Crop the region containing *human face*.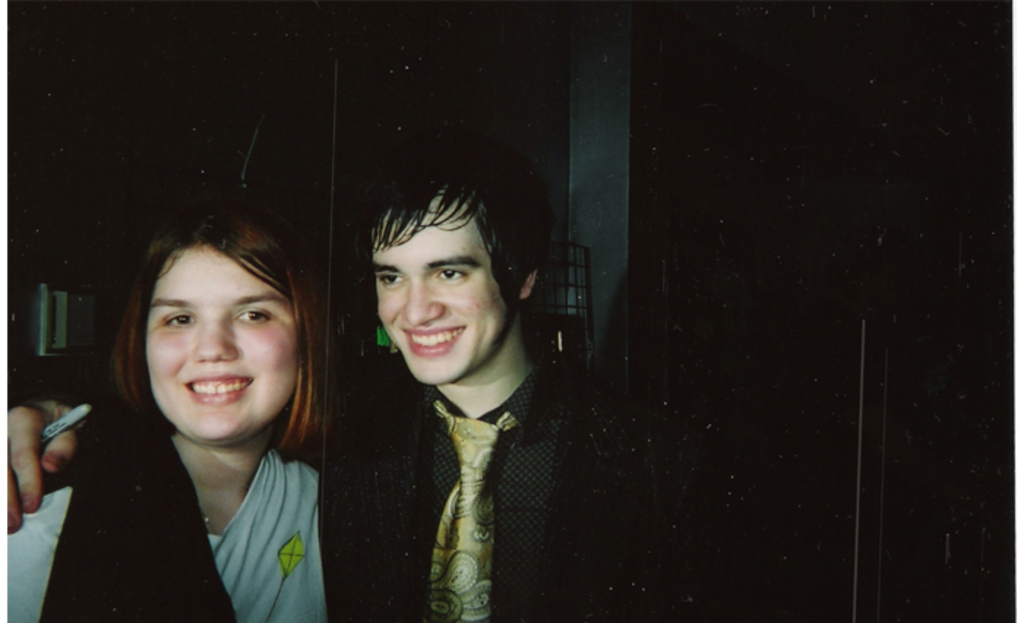
Crop region: bbox=(143, 249, 297, 440).
